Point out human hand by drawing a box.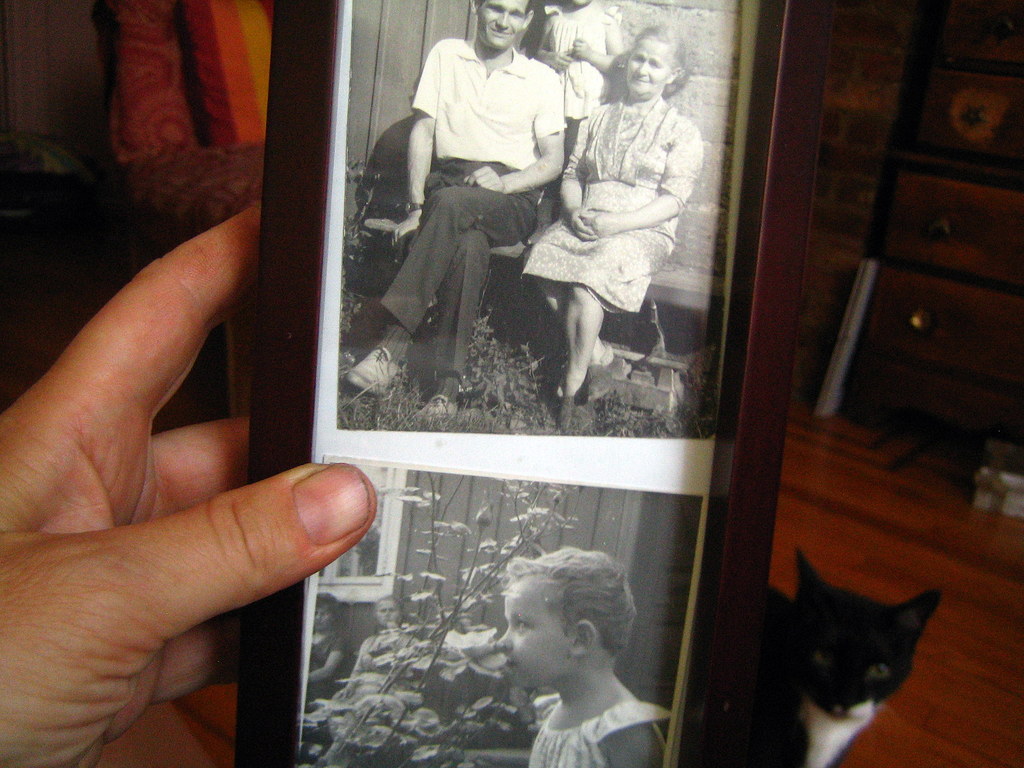
select_region(581, 209, 621, 241).
